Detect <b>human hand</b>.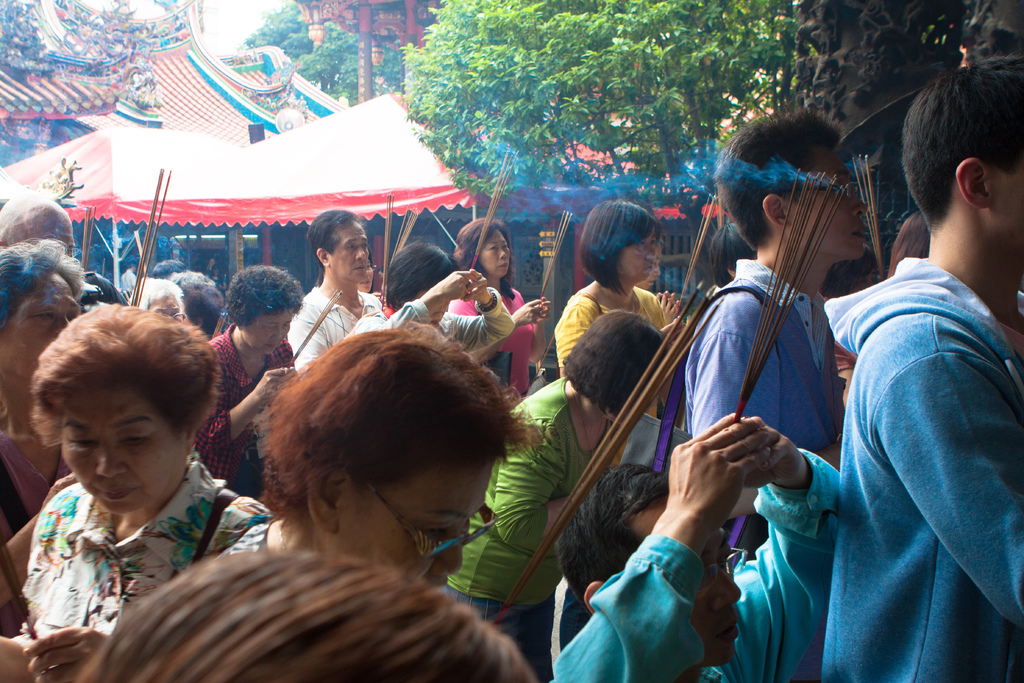
Detected at 252,365,295,406.
